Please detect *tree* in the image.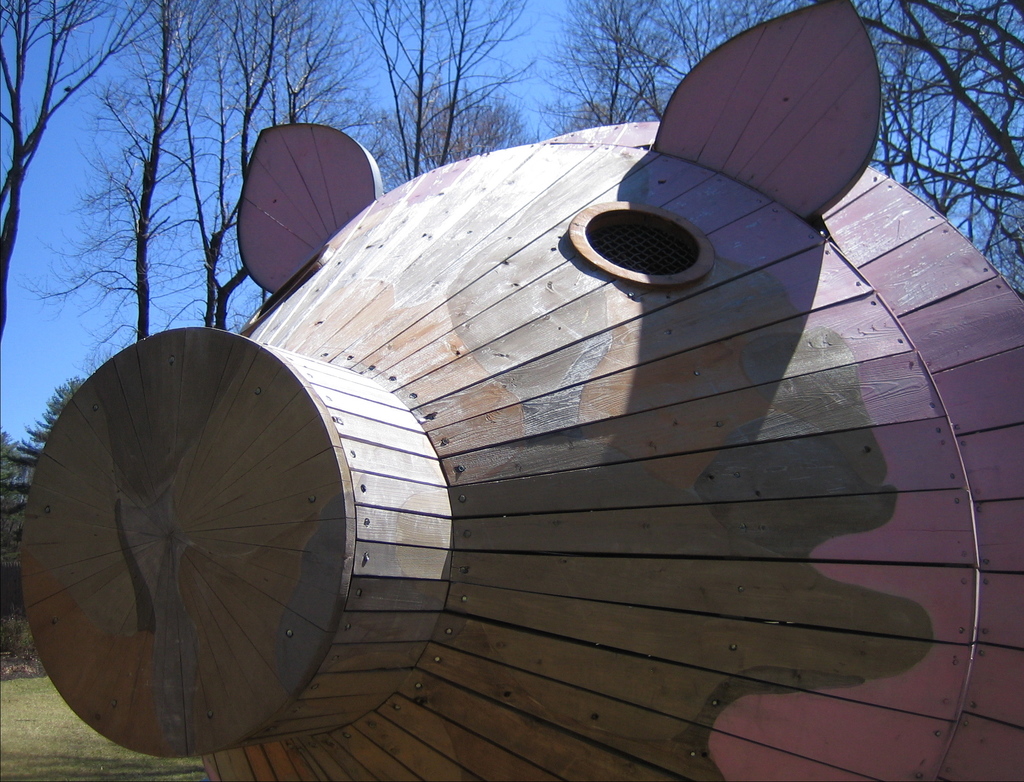
rect(0, 372, 88, 608).
